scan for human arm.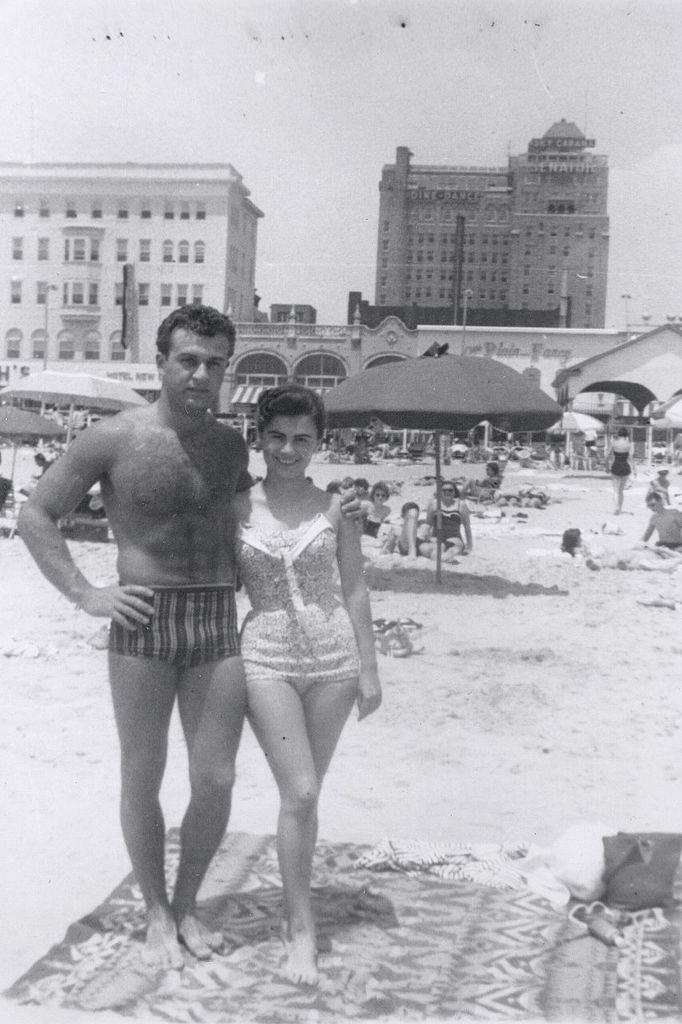
Scan result: [x1=634, y1=518, x2=655, y2=546].
